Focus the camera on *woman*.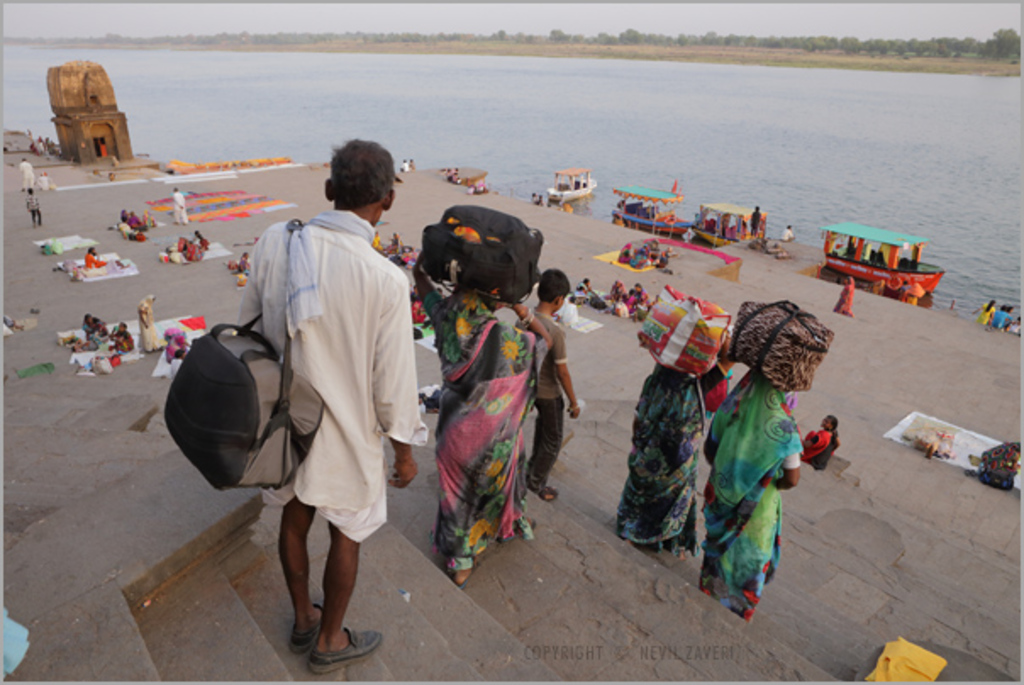
Focus region: [619, 353, 727, 556].
